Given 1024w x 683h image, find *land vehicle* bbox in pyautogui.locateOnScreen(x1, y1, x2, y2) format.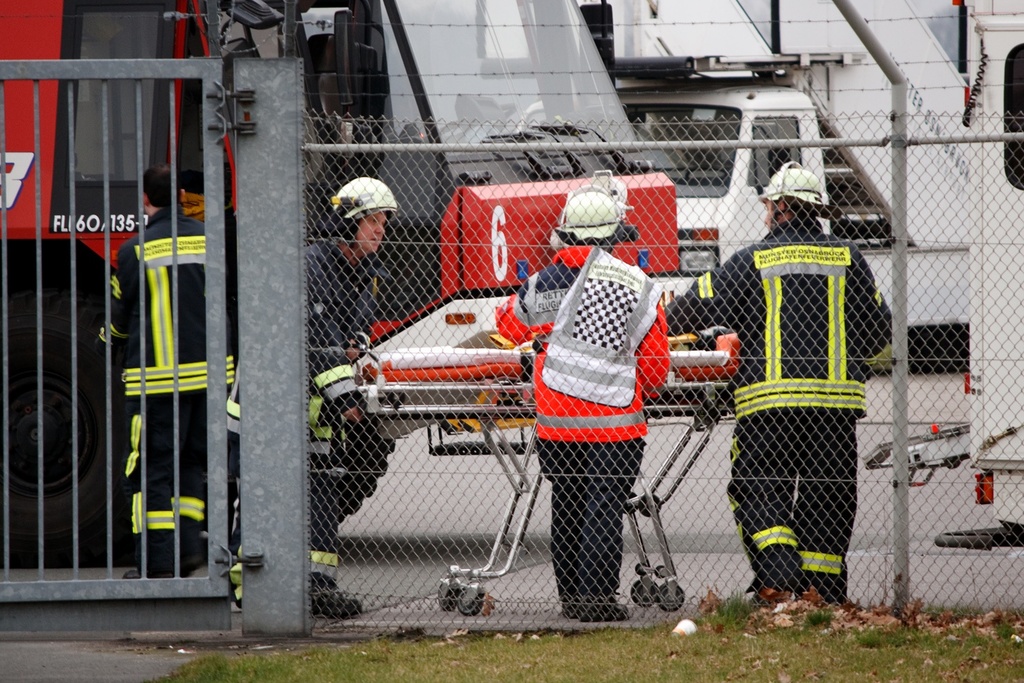
pyautogui.locateOnScreen(470, 0, 965, 326).
